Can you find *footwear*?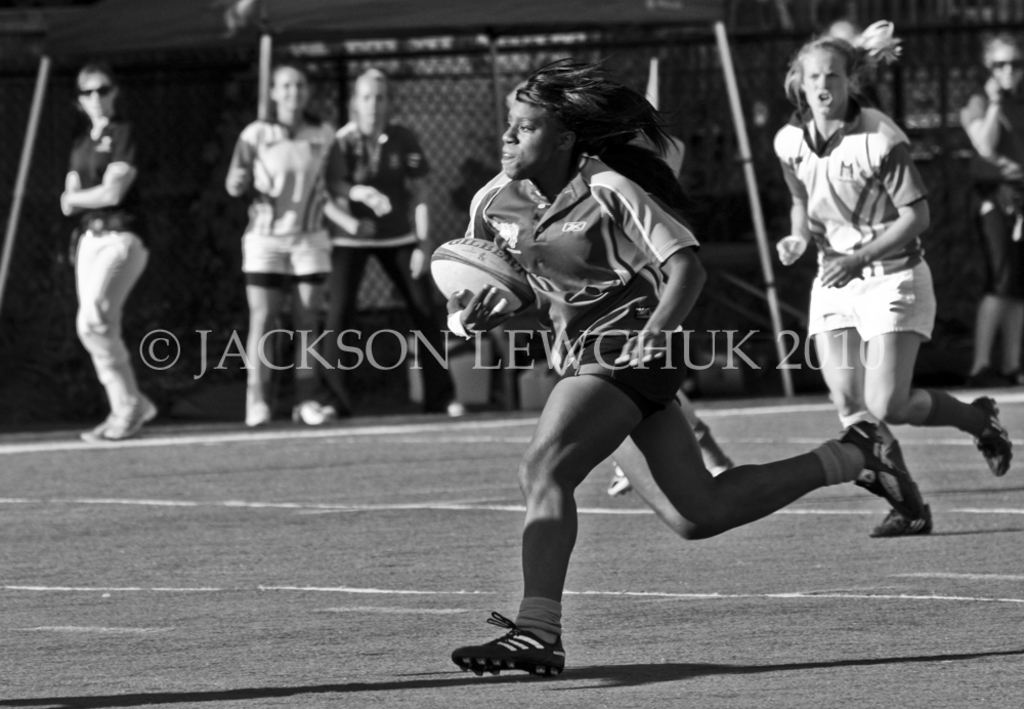
Yes, bounding box: x1=839, y1=411, x2=922, y2=523.
